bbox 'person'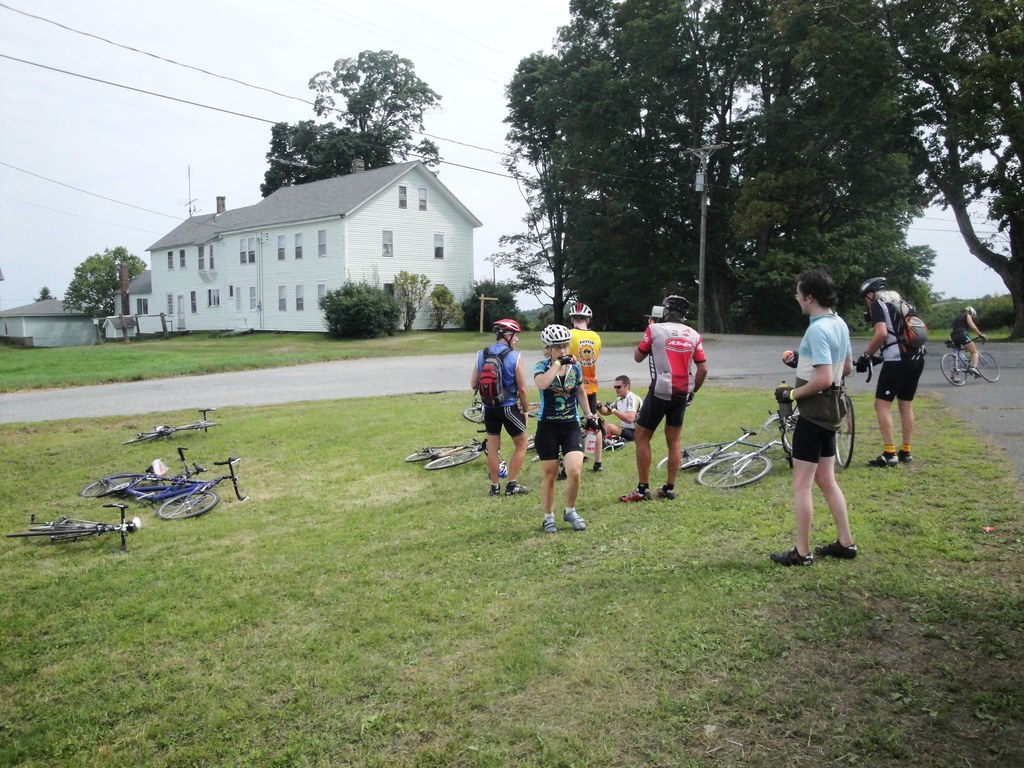
{"left": 465, "top": 316, "right": 529, "bottom": 495}
